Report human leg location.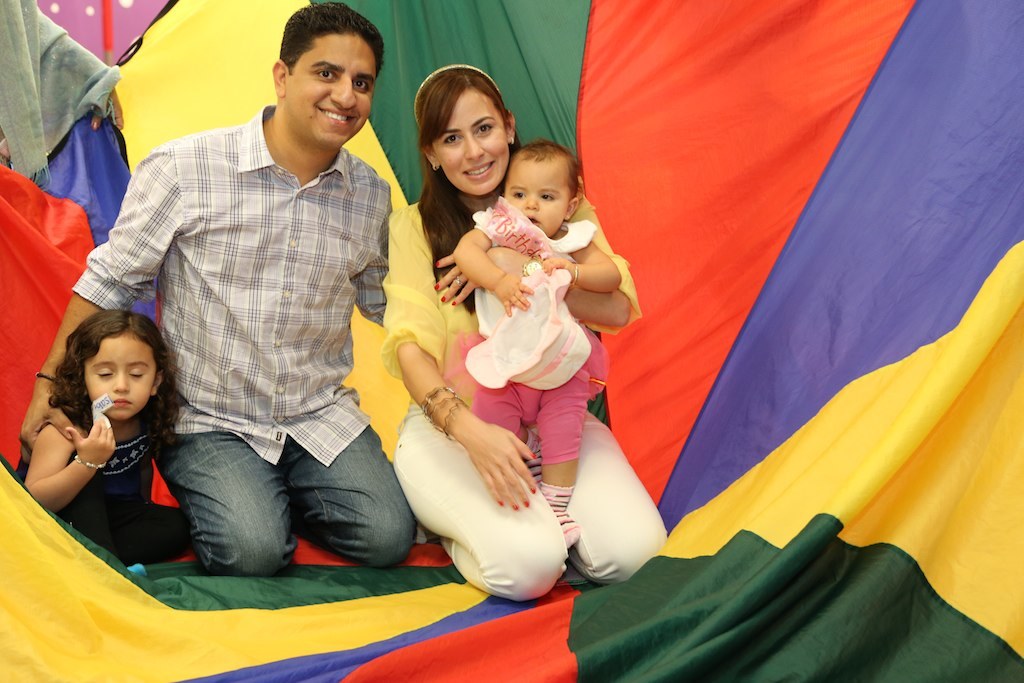
Report: crop(389, 398, 569, 607).
